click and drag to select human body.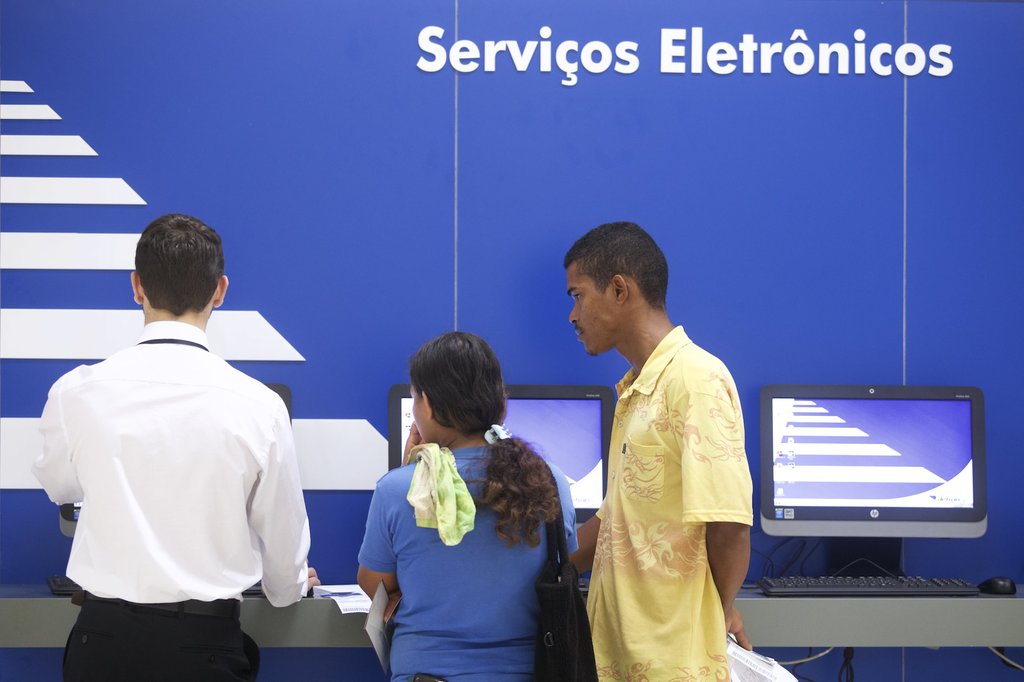
Selection: l=358, t=329, r=577, b=681.
